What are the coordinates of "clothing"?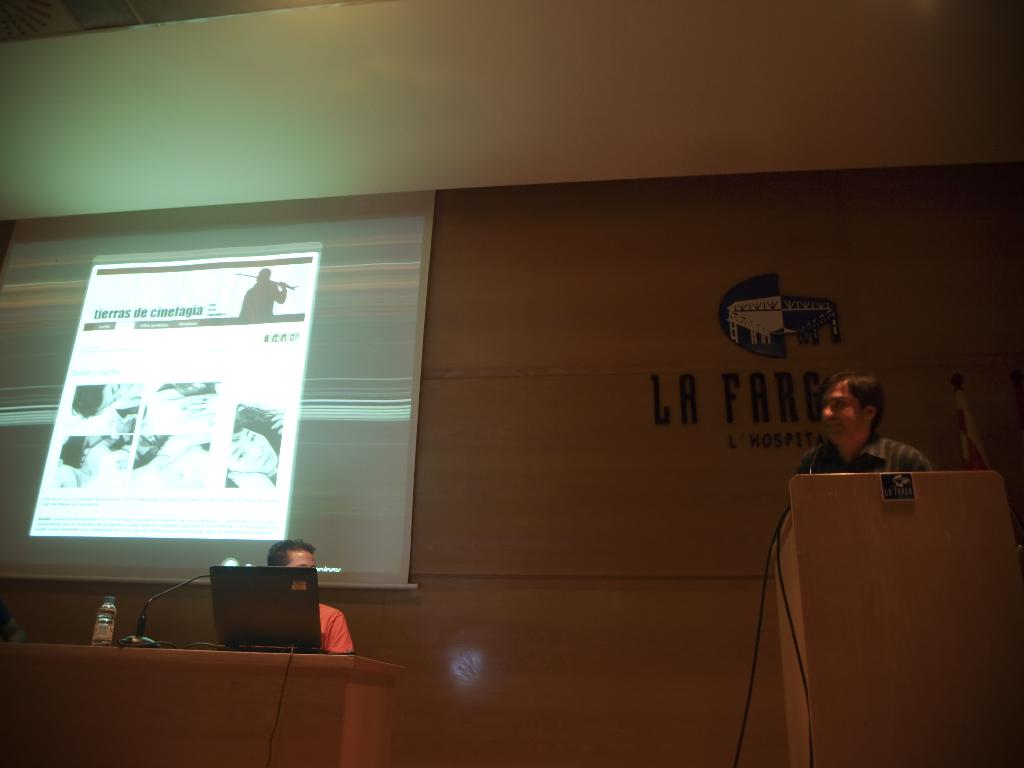
box=[319, 604, 355, 657].
